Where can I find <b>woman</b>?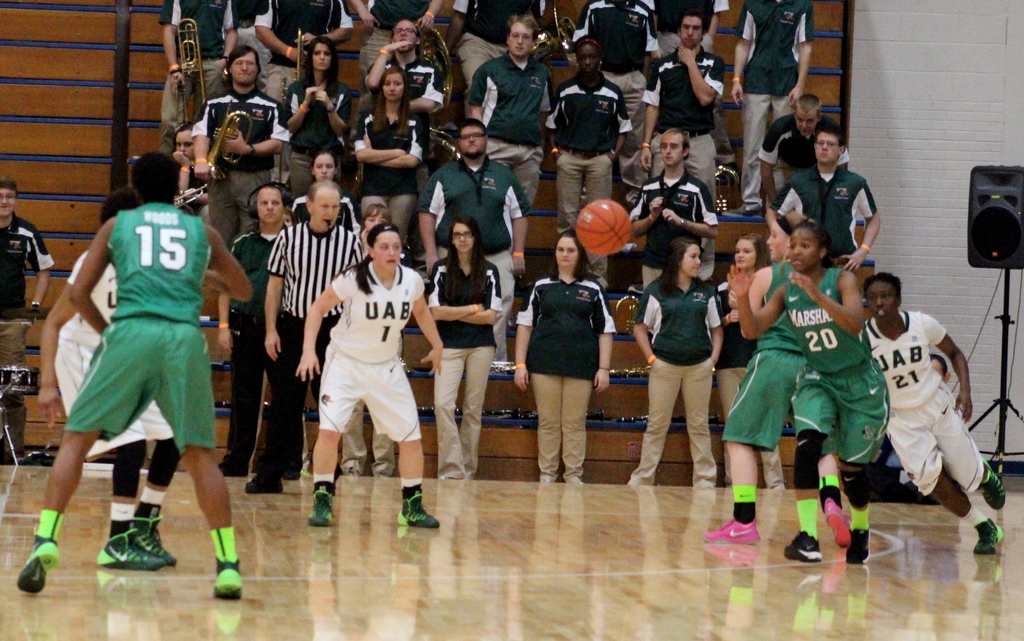
You can find it at {"left": 851, "top": 269, "right": 1007, "bottom": 554}.
